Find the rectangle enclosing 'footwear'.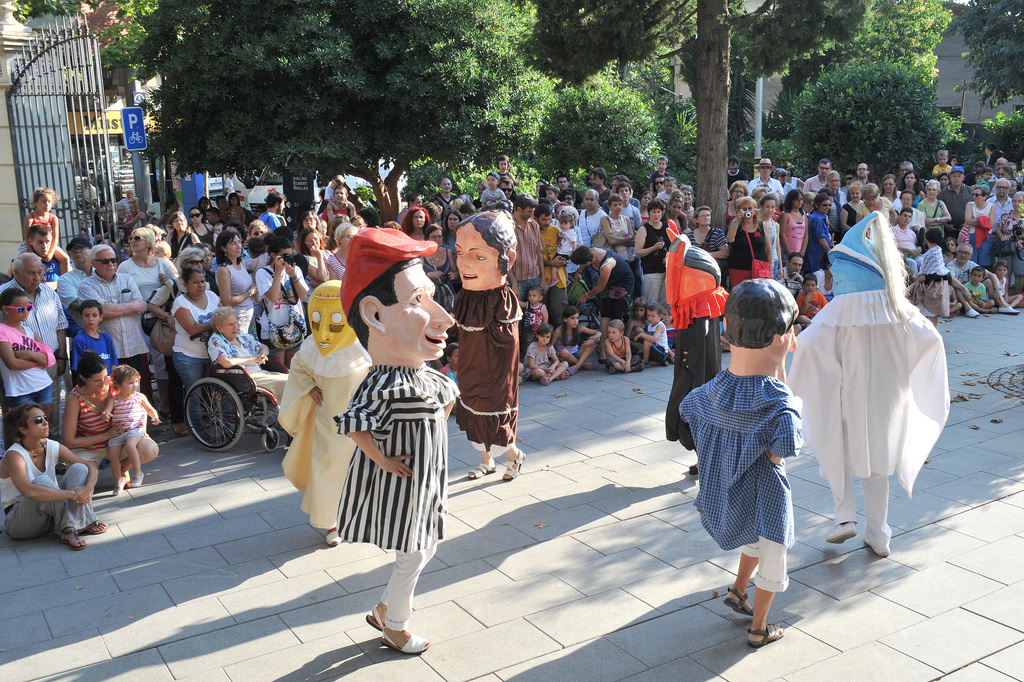
rect(689, 463, 698, 469).
